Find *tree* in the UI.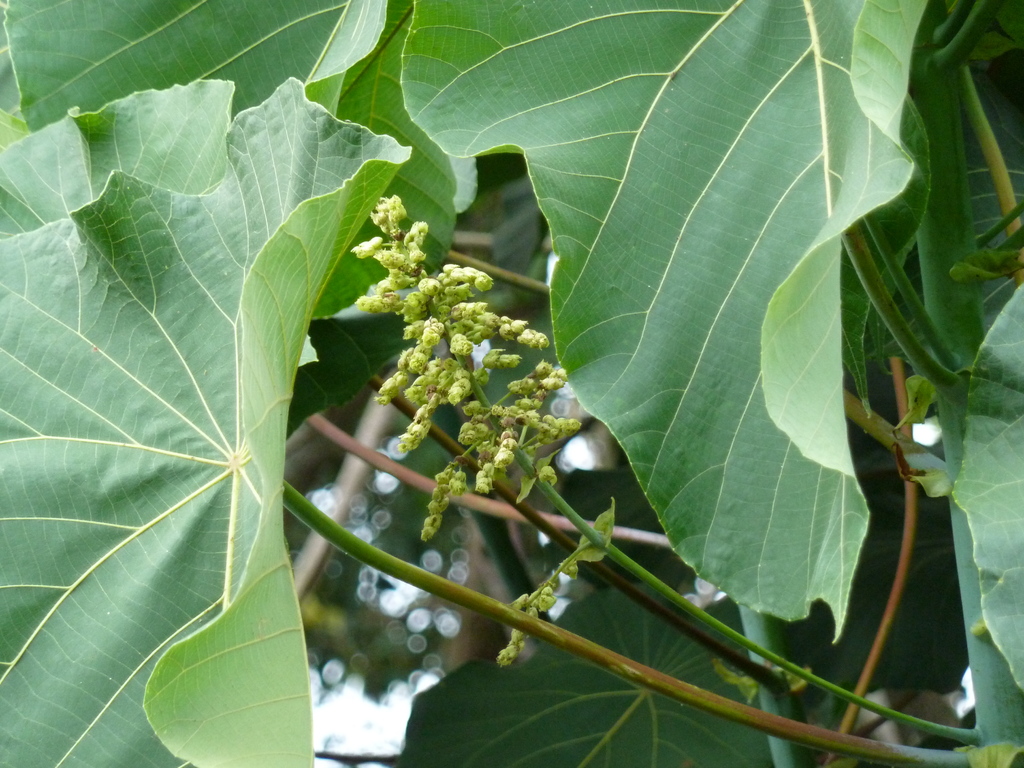
UI element at crop(35, 0, 986, 727).
